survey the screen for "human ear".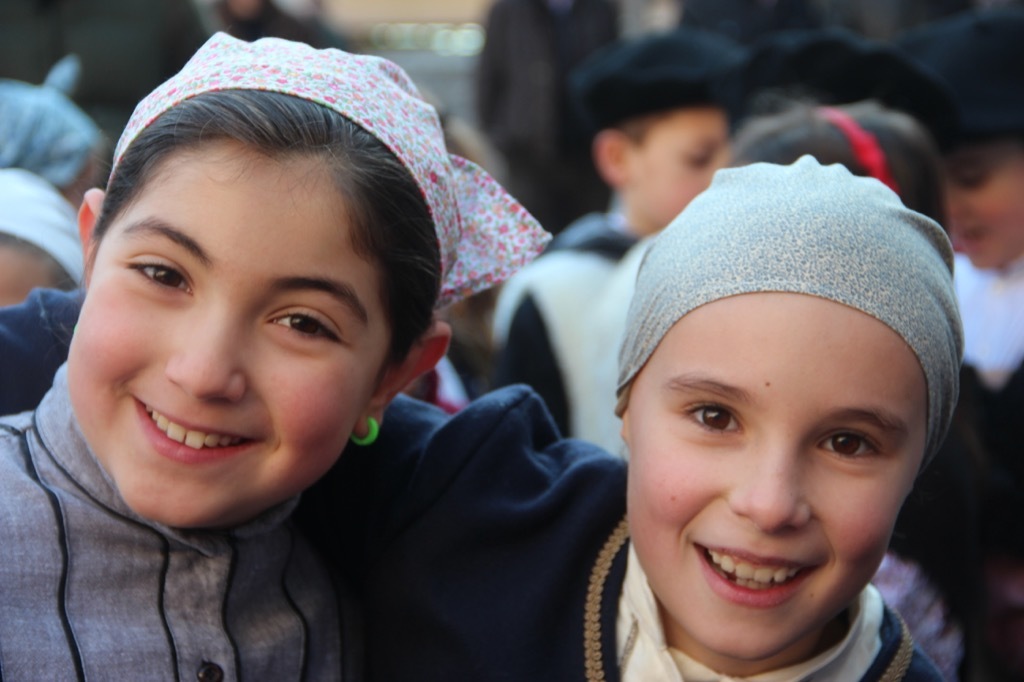
Survey found: (351, 322, 450, 436).
